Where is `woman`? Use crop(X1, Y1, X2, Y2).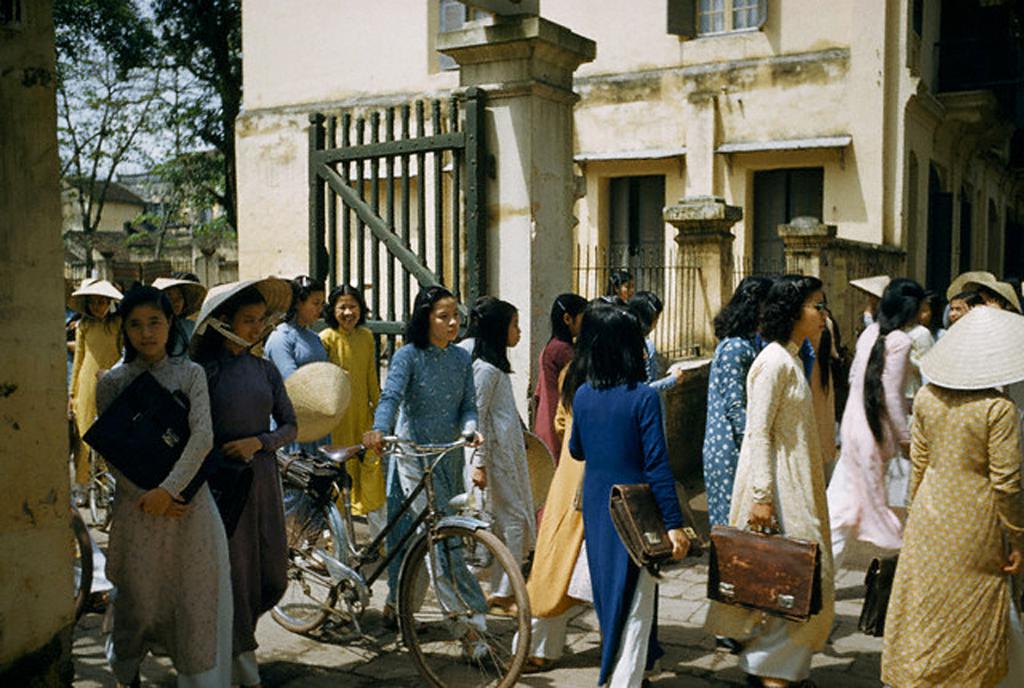
crop(314, 283, 383, 553).
